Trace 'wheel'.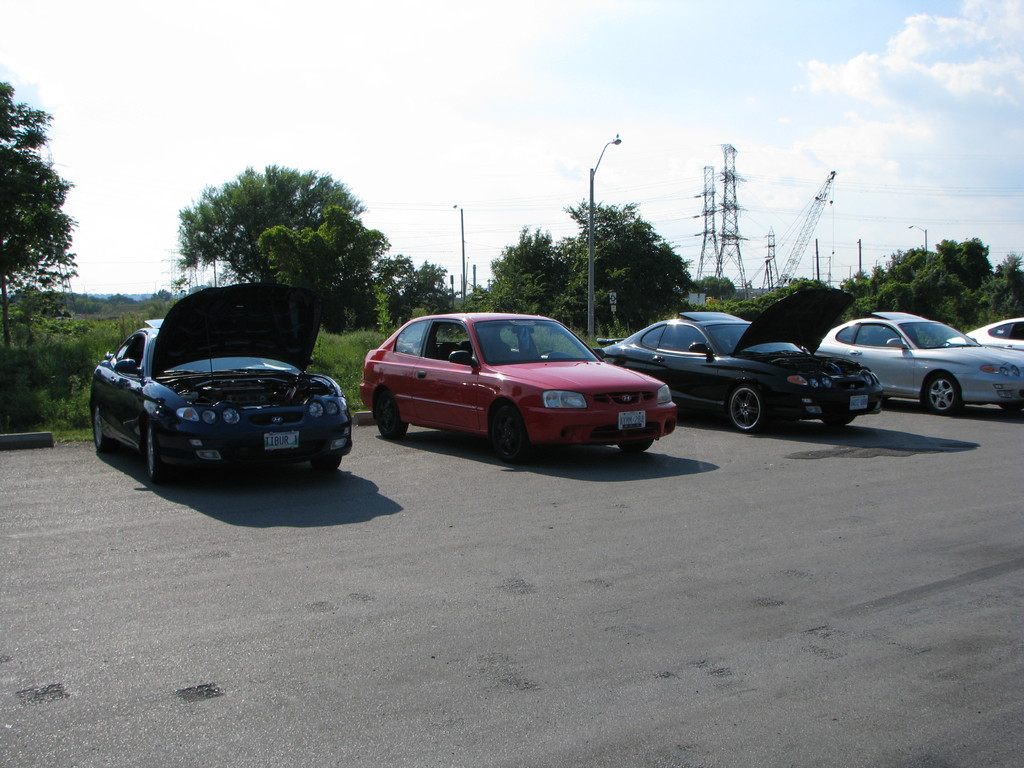
Traced to (537, 348, 557, 360).
